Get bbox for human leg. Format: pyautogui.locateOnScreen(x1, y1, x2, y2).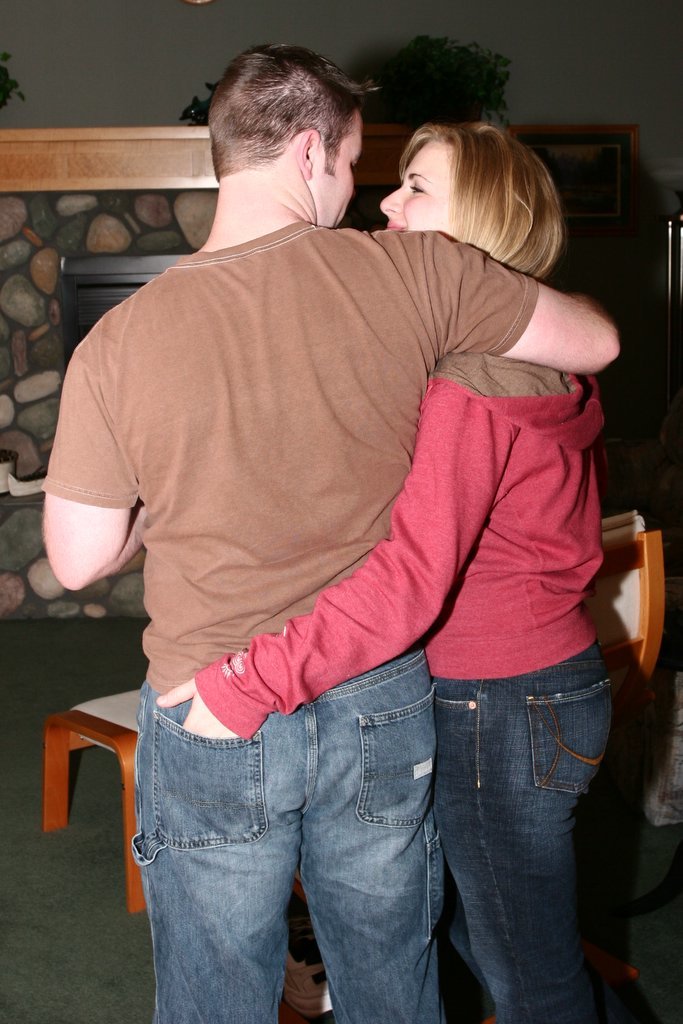
pyautogui.locateOnScreen(442, 880, 483, 988).
